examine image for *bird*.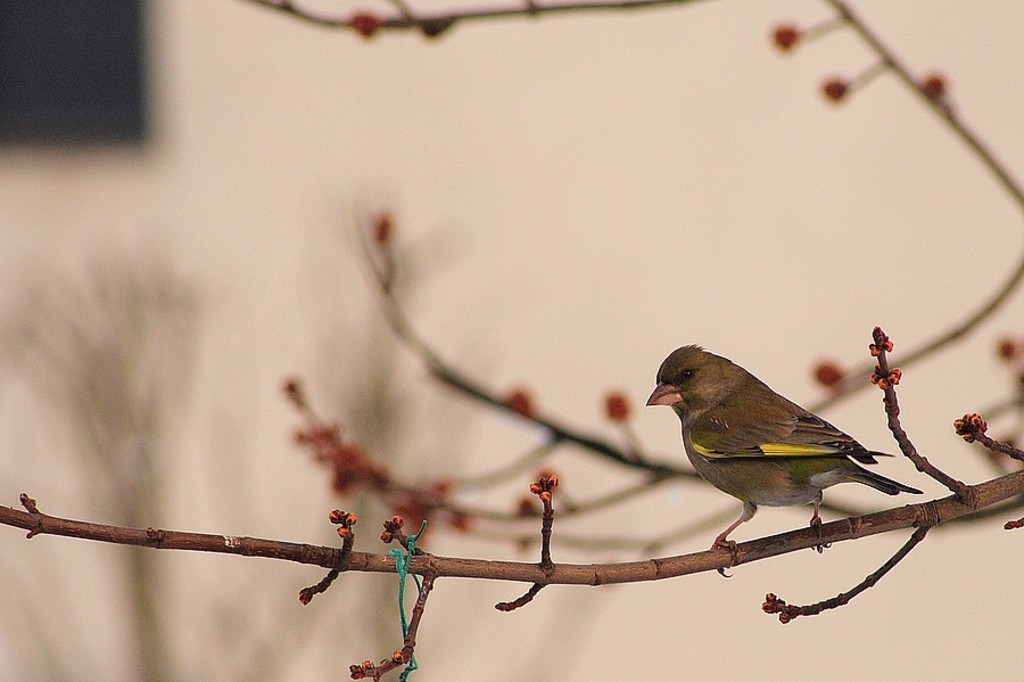
Examination result: x1=652, y1=343, x2=925, y2=576.
